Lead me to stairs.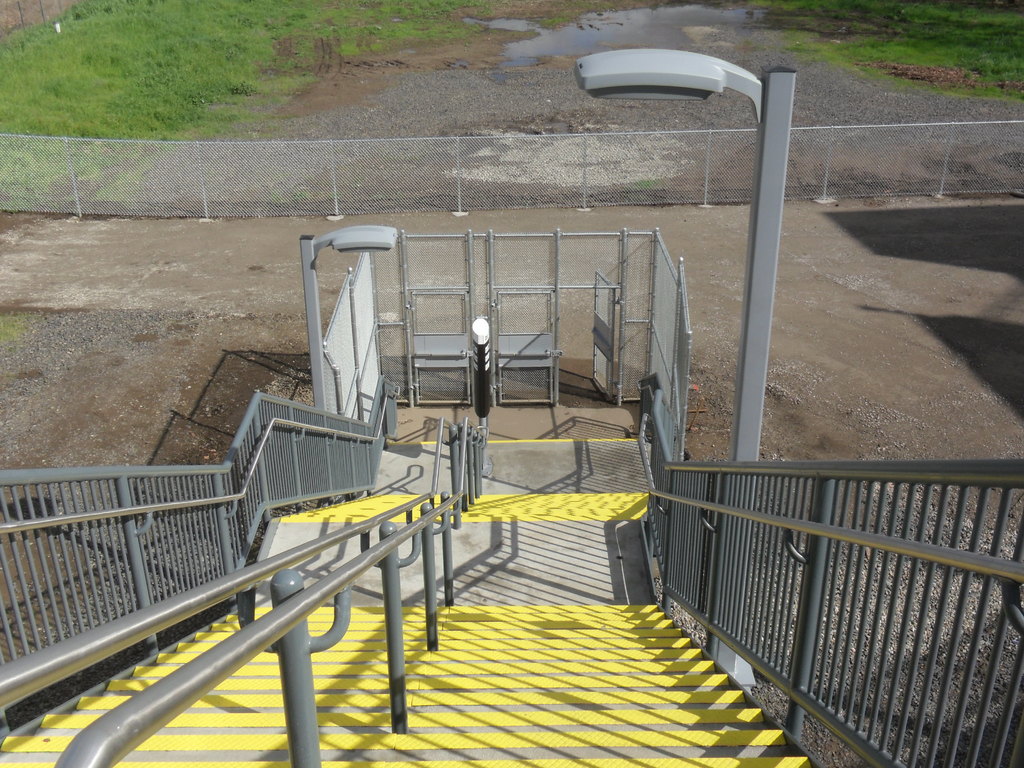
Lead to [0,438,813,767].
